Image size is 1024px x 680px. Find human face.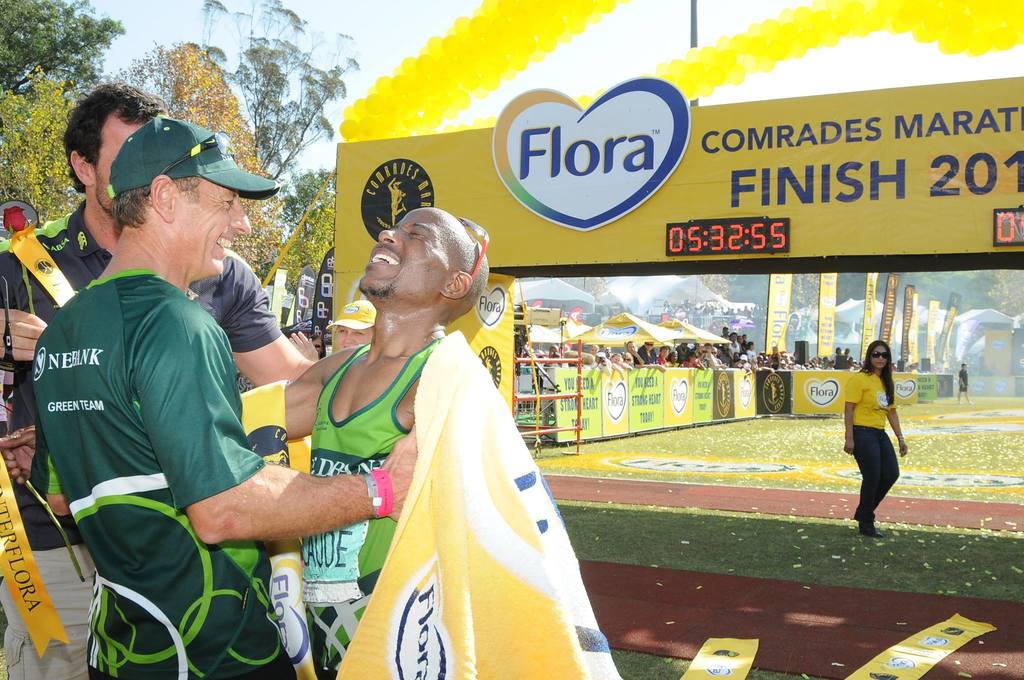
337 326 376 351.
